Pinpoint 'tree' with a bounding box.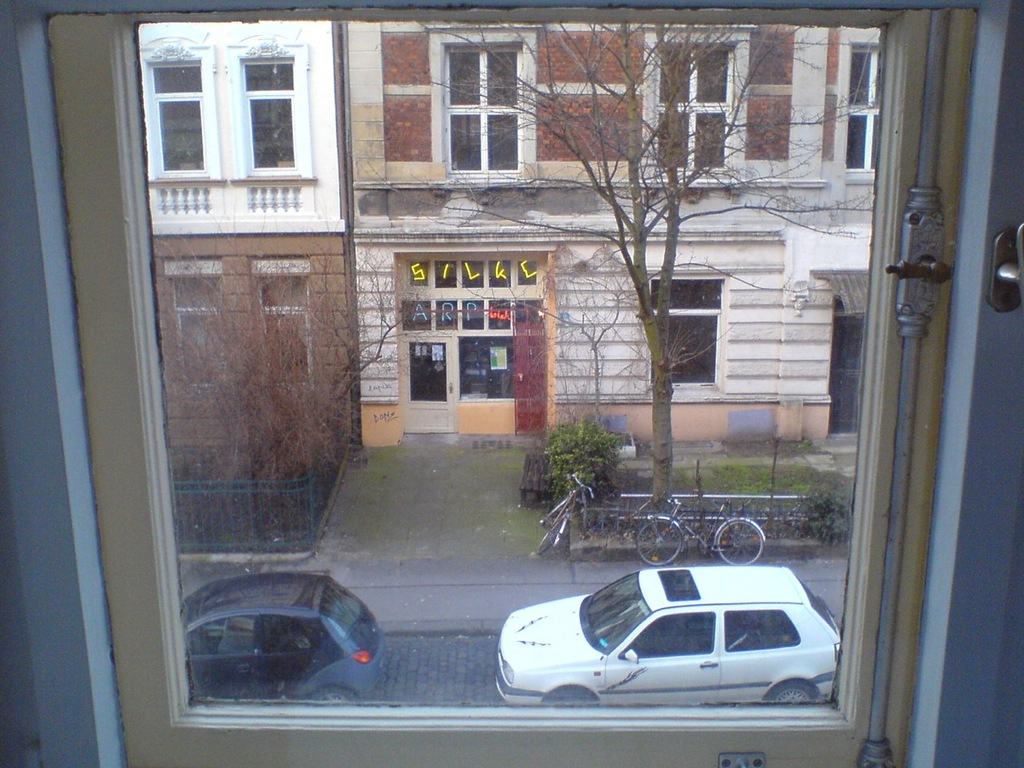
detection(354, 24, 878, 506).
